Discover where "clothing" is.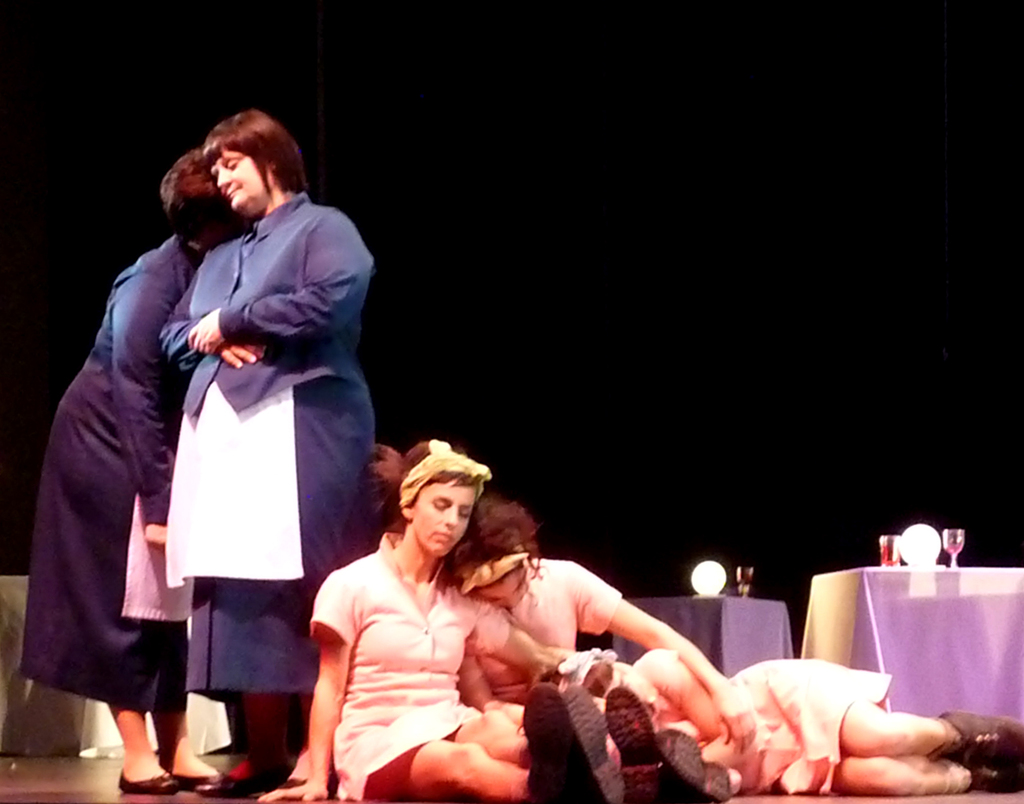
Discovered at region(22, 228, 186, 707).
